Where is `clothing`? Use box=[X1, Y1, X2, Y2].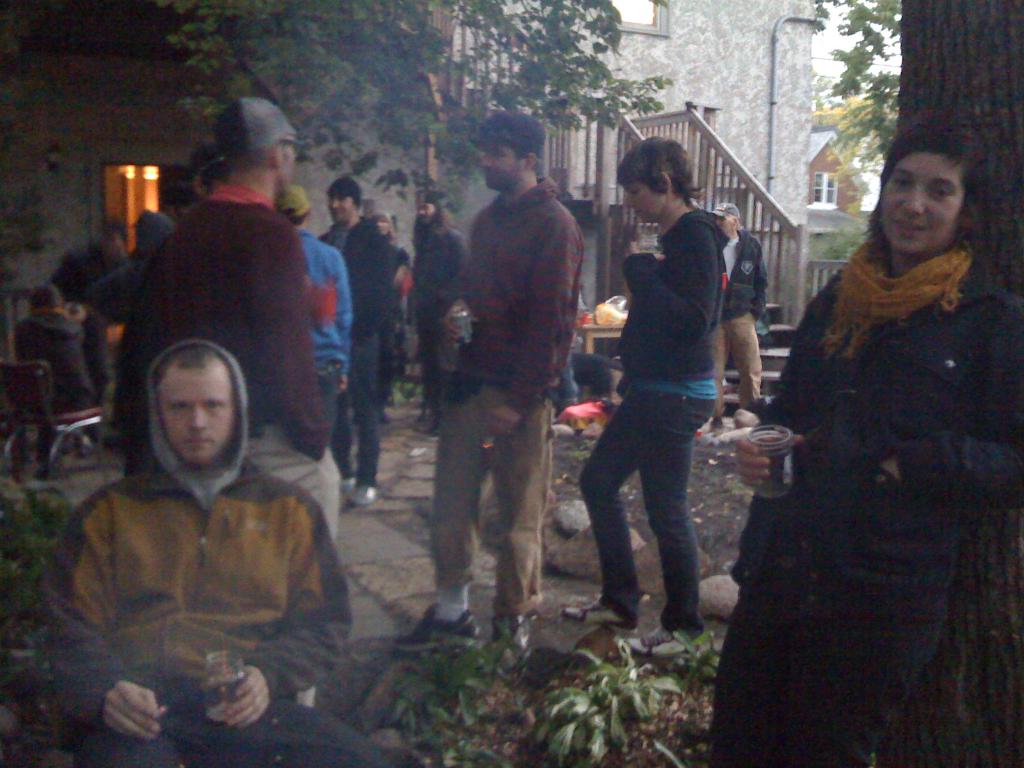
box=[318, 218, 404, 481].
